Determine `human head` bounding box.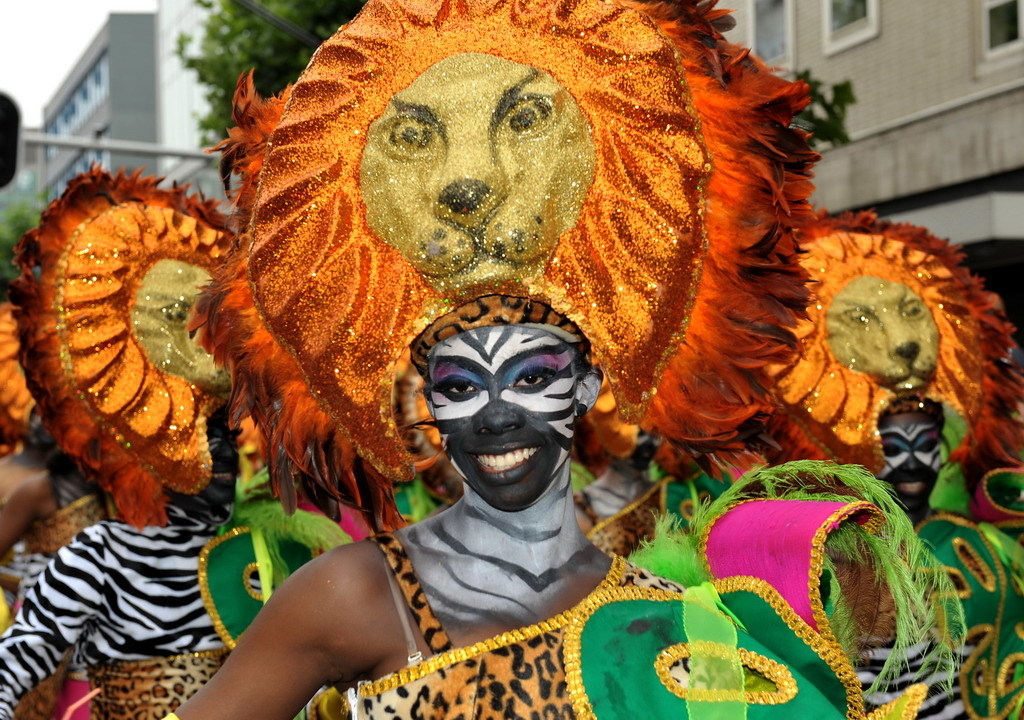
Determined: Rect(874, 397, 951, 513).
